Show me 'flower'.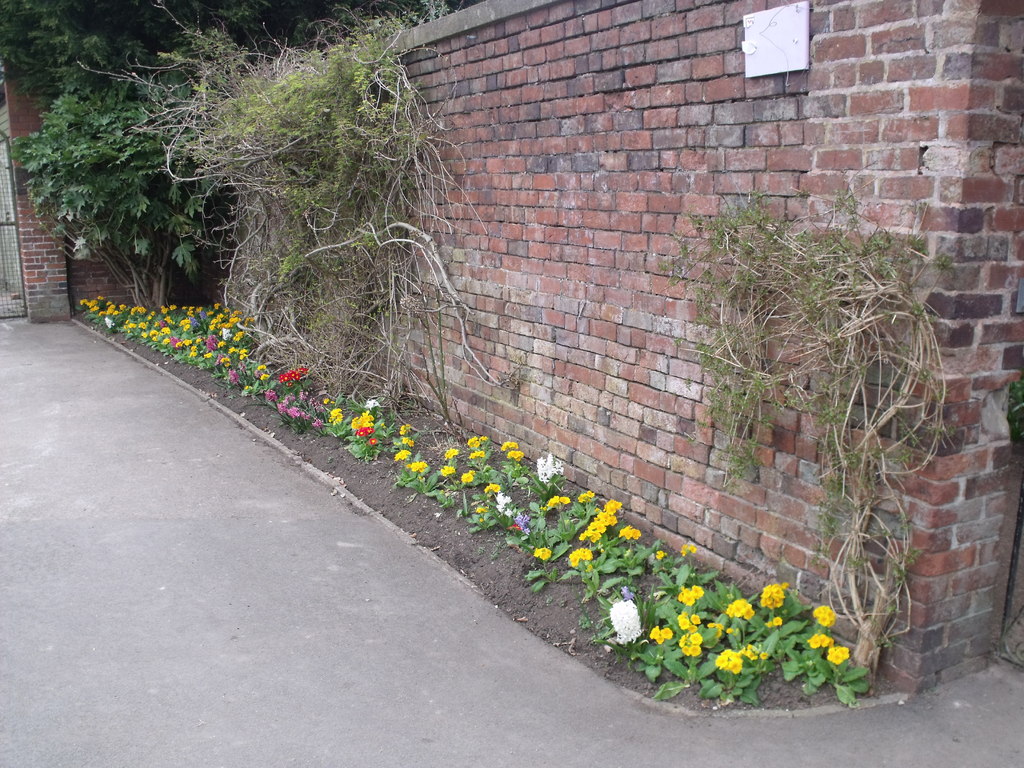
'flower' is here: locate(507, 447, 524, 461).
